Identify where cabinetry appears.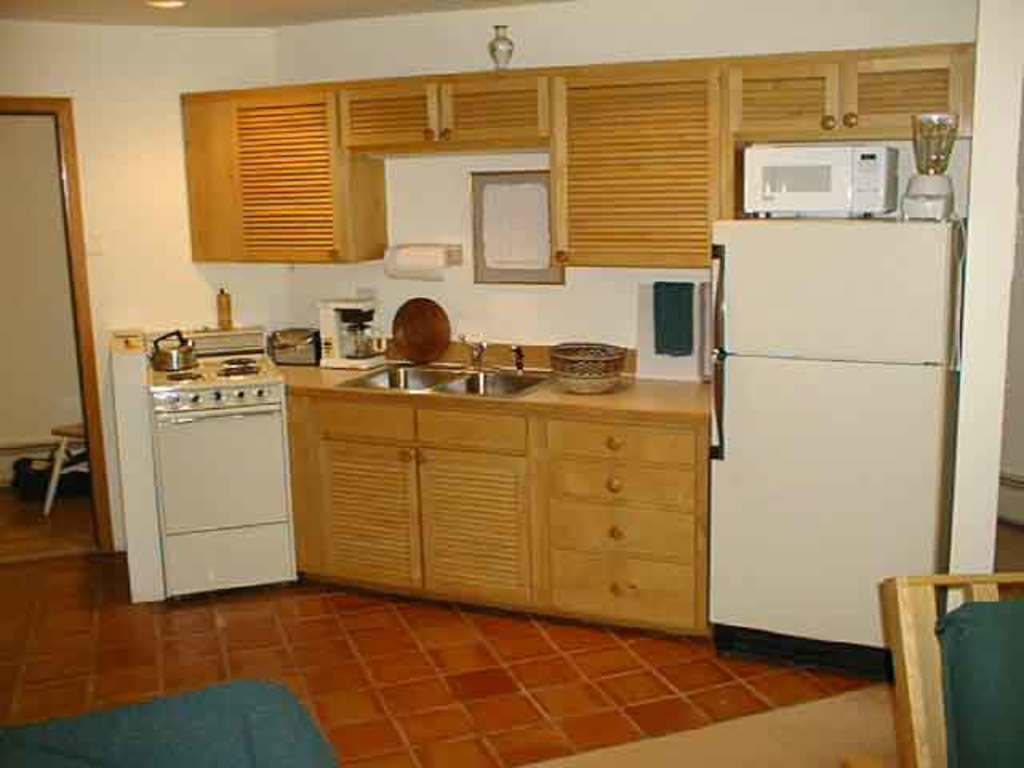
Appears at (left=336, top=72, right=438, bottom=150).
